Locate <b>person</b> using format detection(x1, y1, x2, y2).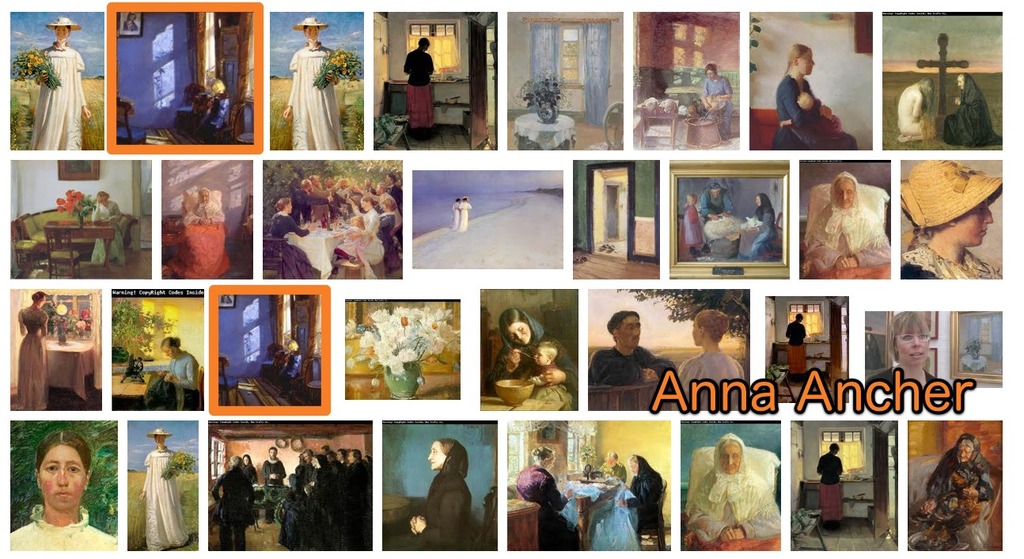
detection(148, 336, 203, 412).
